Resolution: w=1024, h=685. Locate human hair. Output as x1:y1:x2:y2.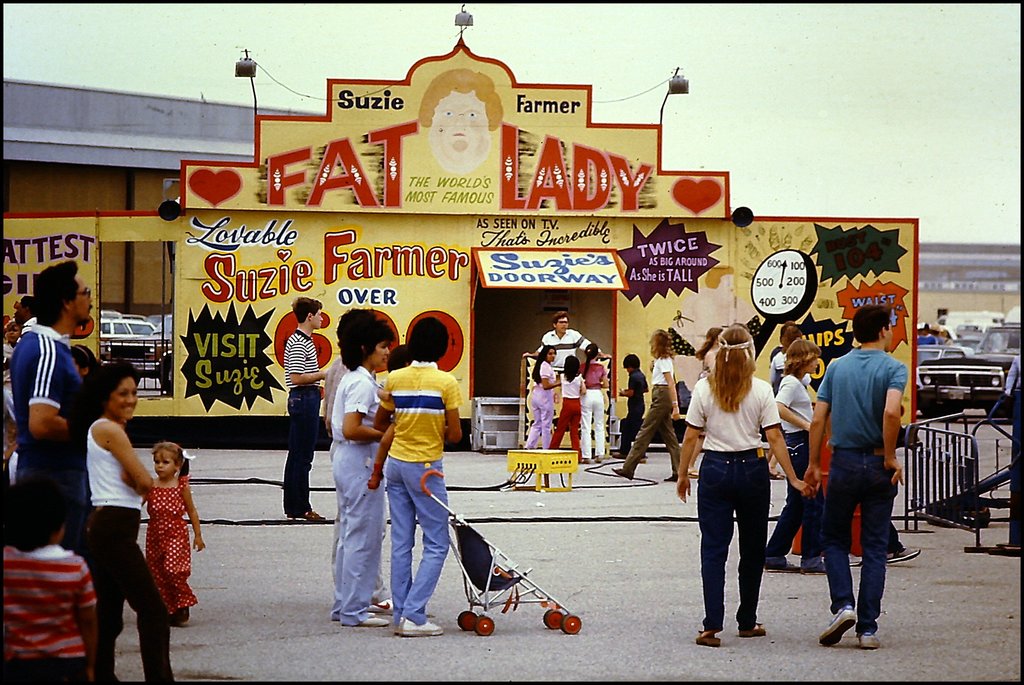
35:258:84:326.
